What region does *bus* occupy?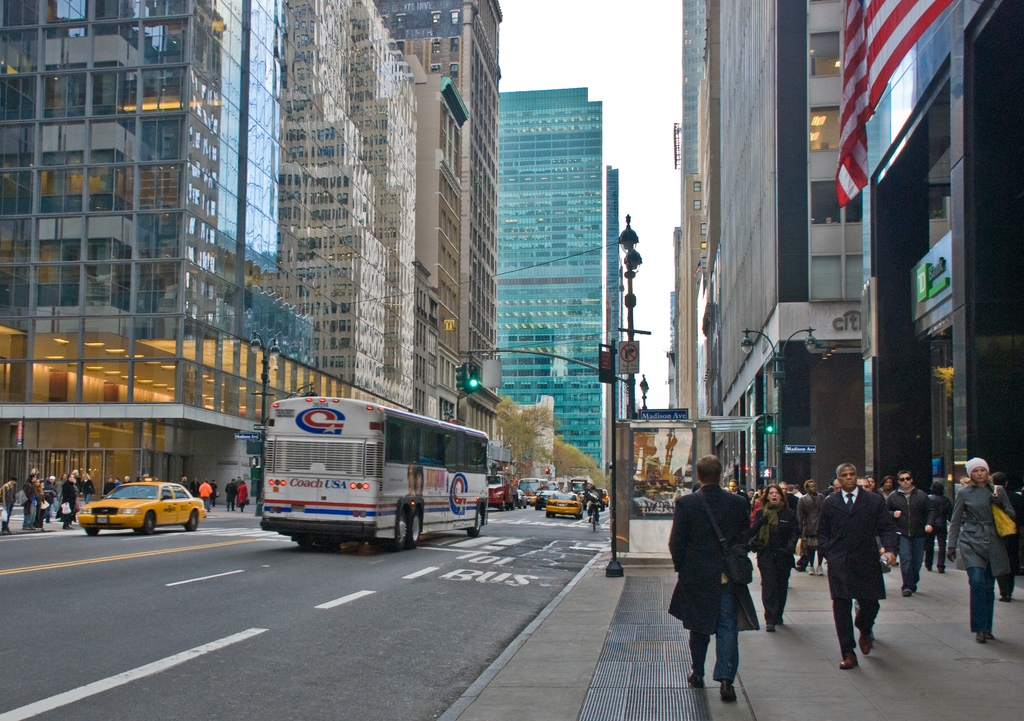
x1=260, y1=391, x2=492, y2=551.
